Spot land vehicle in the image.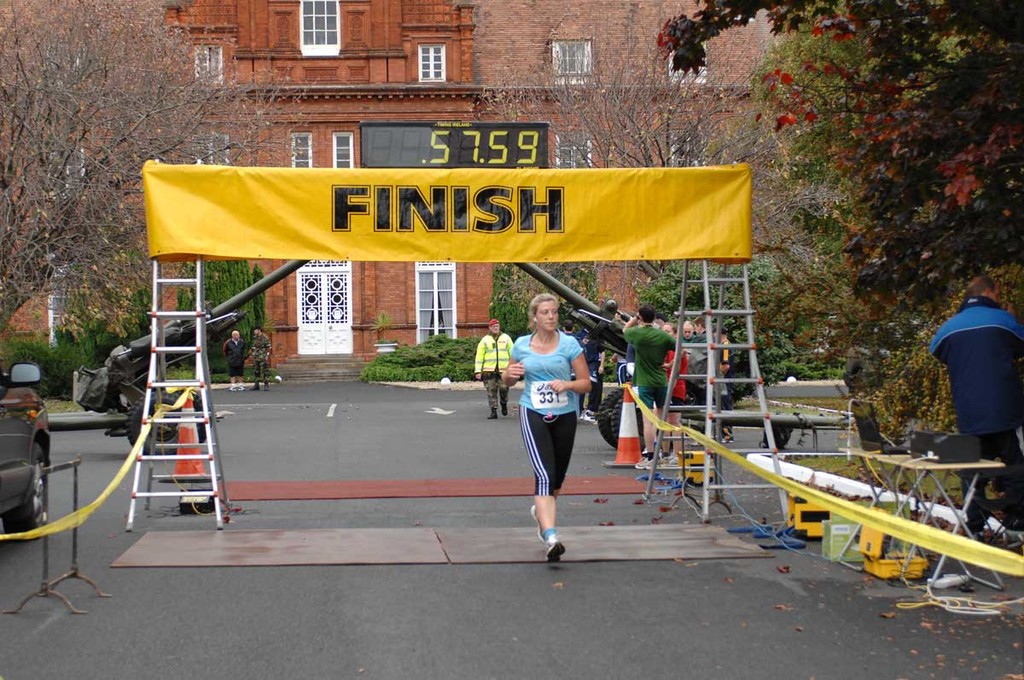
land vehicle found at bbox=(0, 362, 49, 529).
